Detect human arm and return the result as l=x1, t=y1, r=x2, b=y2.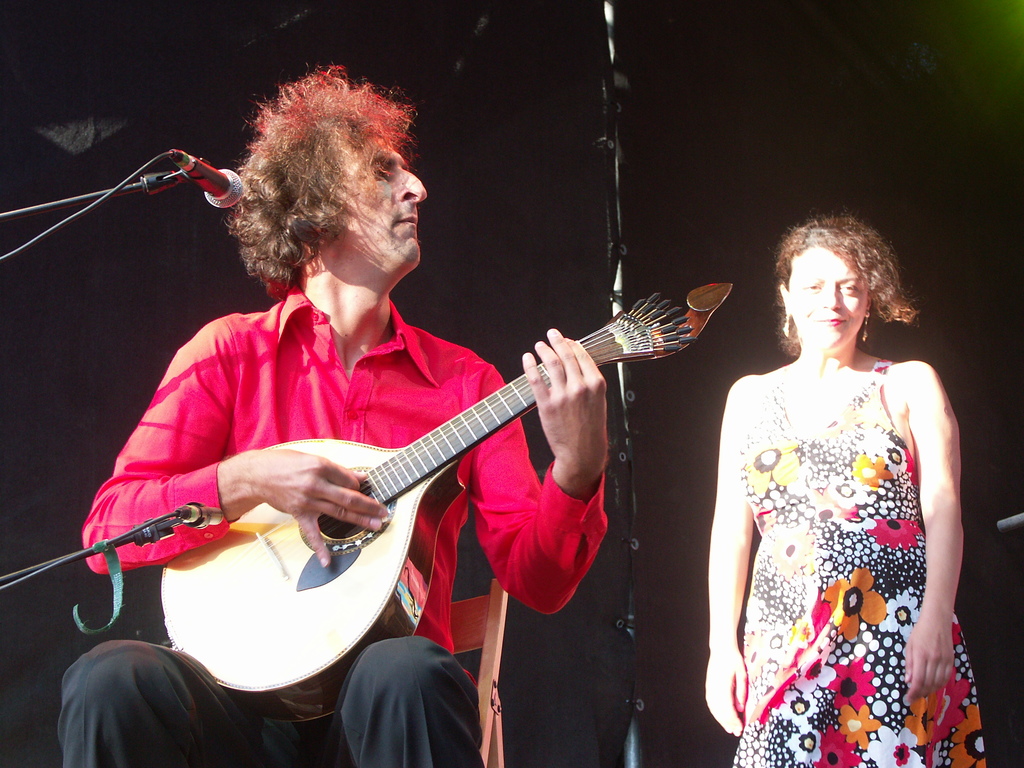
l=467, t=323, r=619, b=616.
